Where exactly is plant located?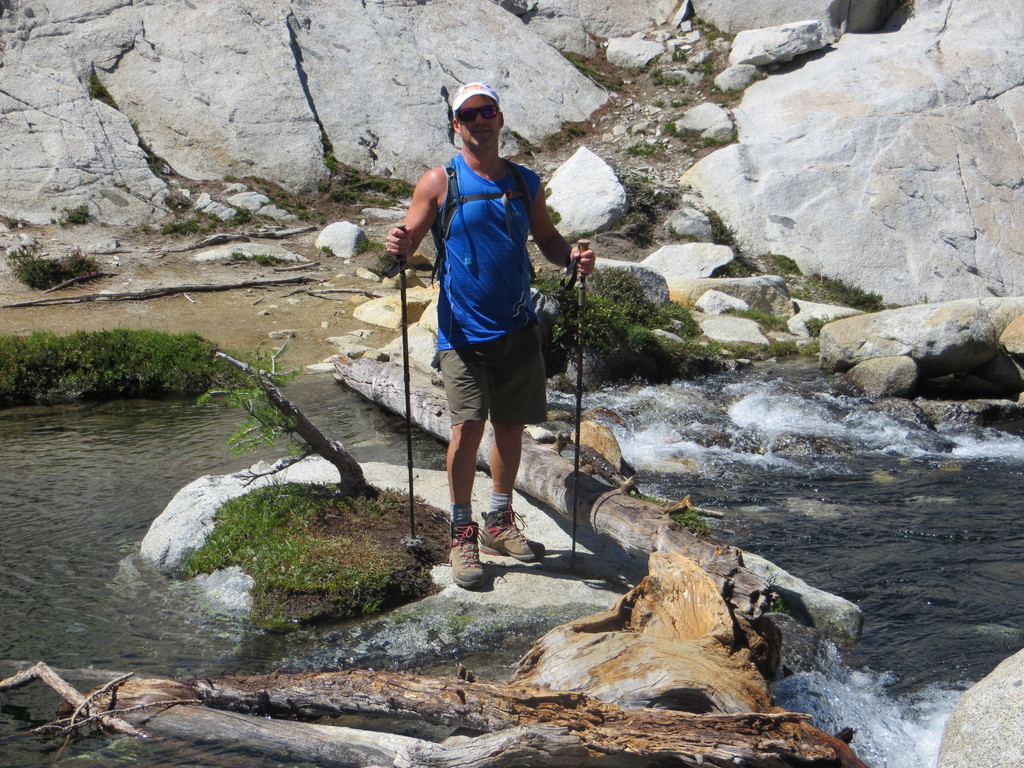
Its bounding box is crop(55, 206, 88, 220).
